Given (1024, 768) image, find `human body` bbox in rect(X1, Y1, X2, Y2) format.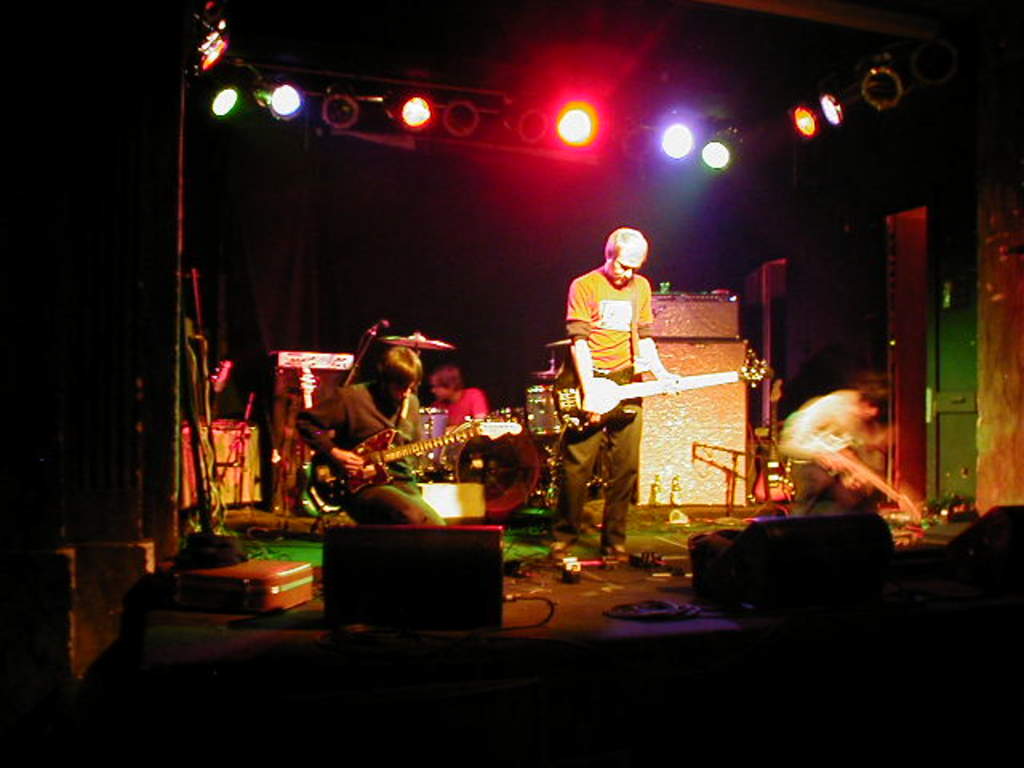
rect(429, 358, 491, 437).
